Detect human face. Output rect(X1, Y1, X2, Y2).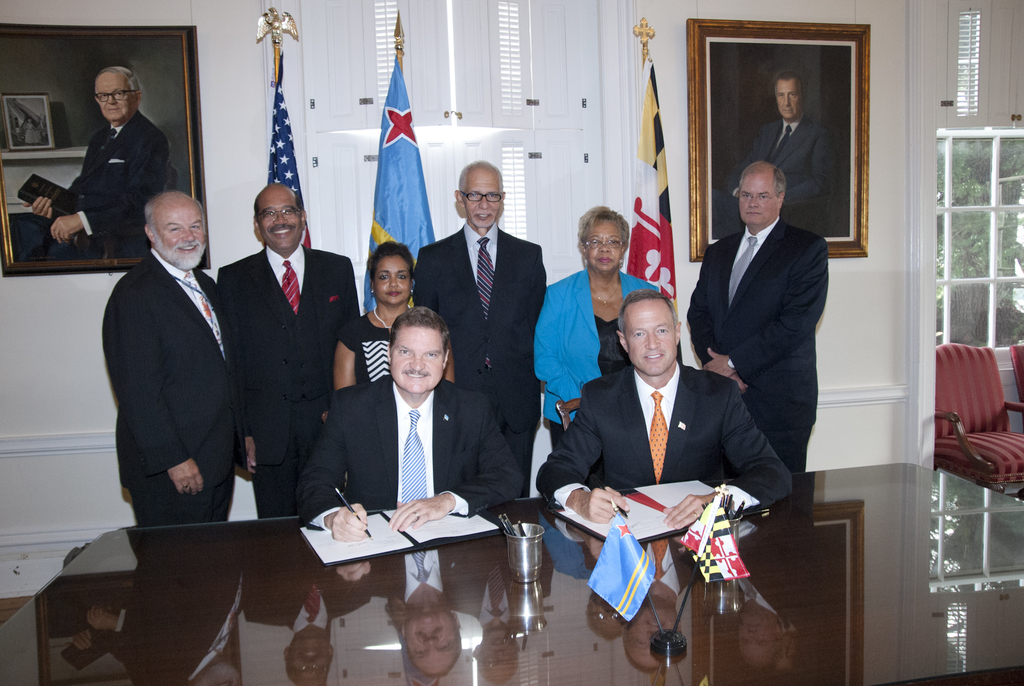
rect(738, 173, 778, 228).
